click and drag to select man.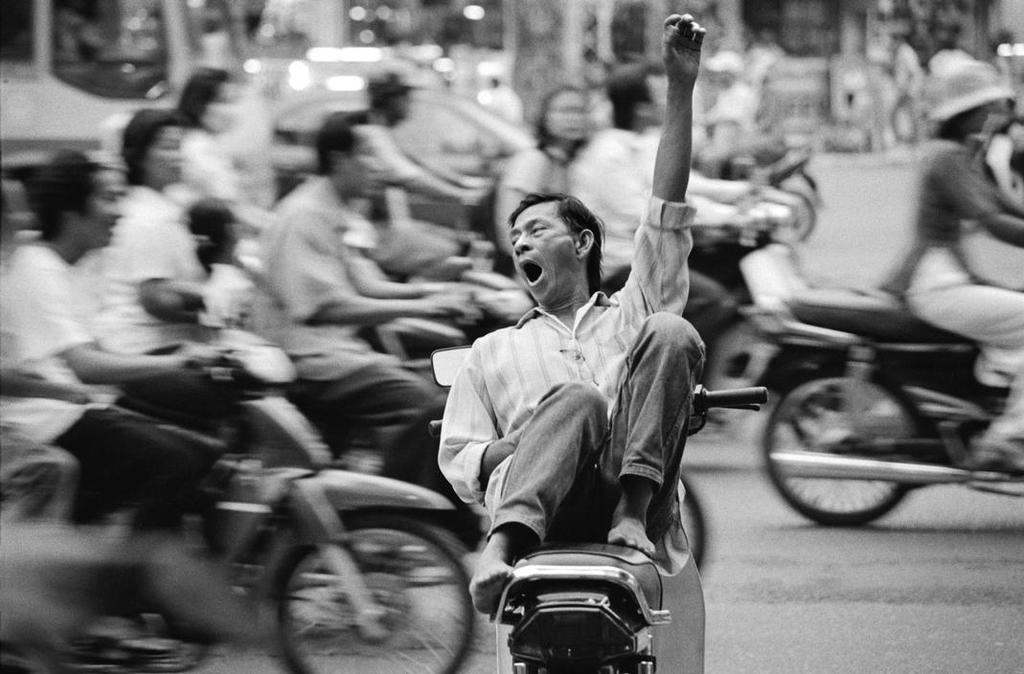
Selection: 0,151,220,541.
